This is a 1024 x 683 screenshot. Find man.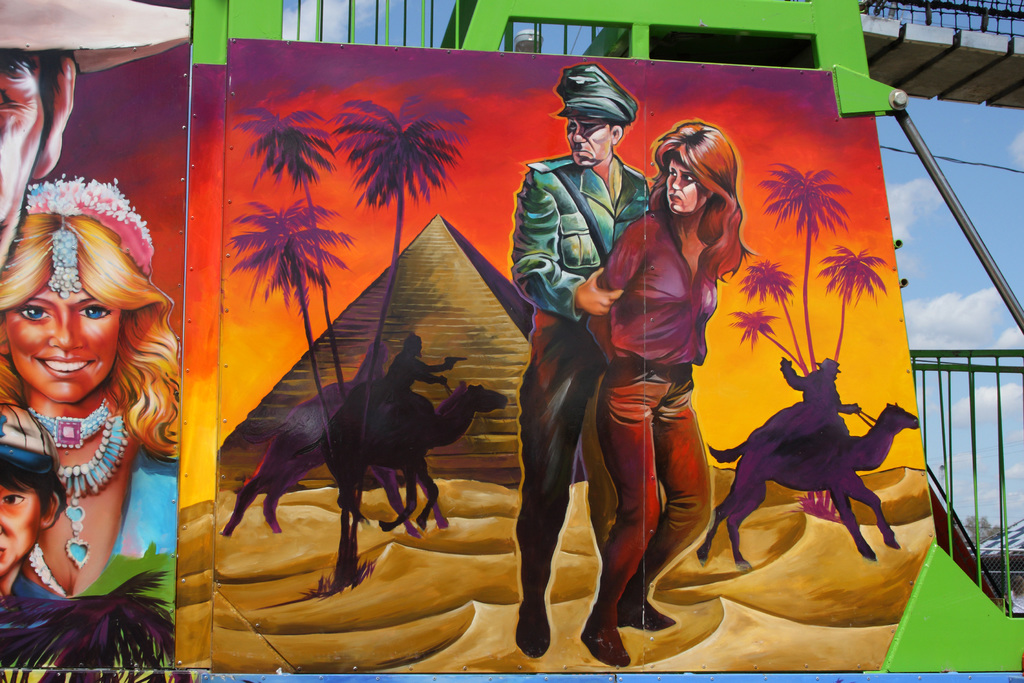
Bounding box: (492, 50, 648, 650).
